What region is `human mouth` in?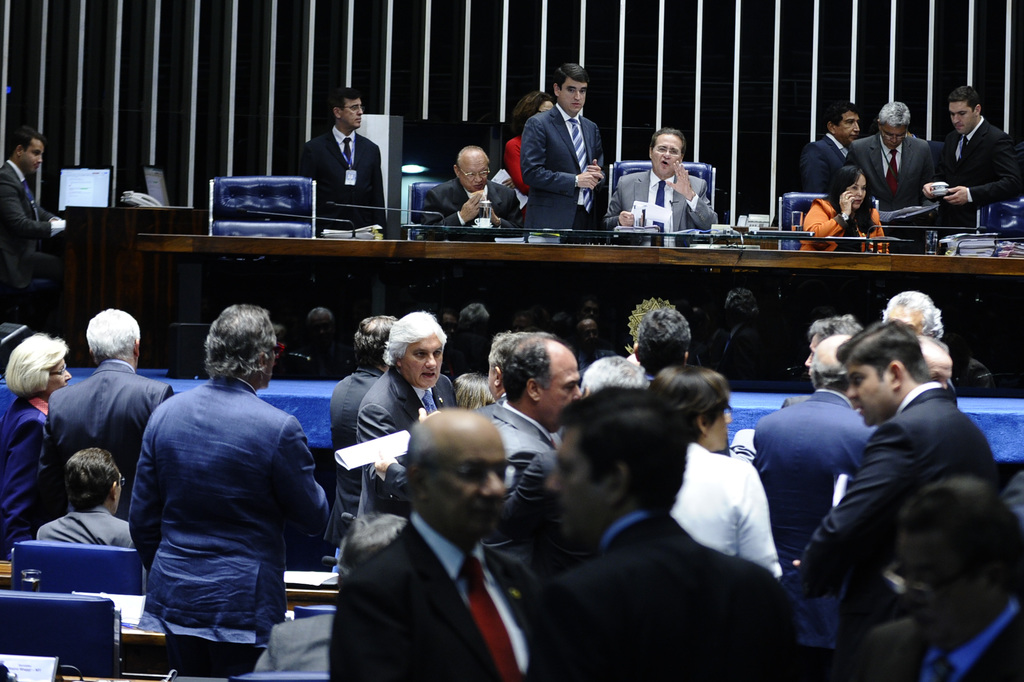
region(419, 373, 434, 376).
